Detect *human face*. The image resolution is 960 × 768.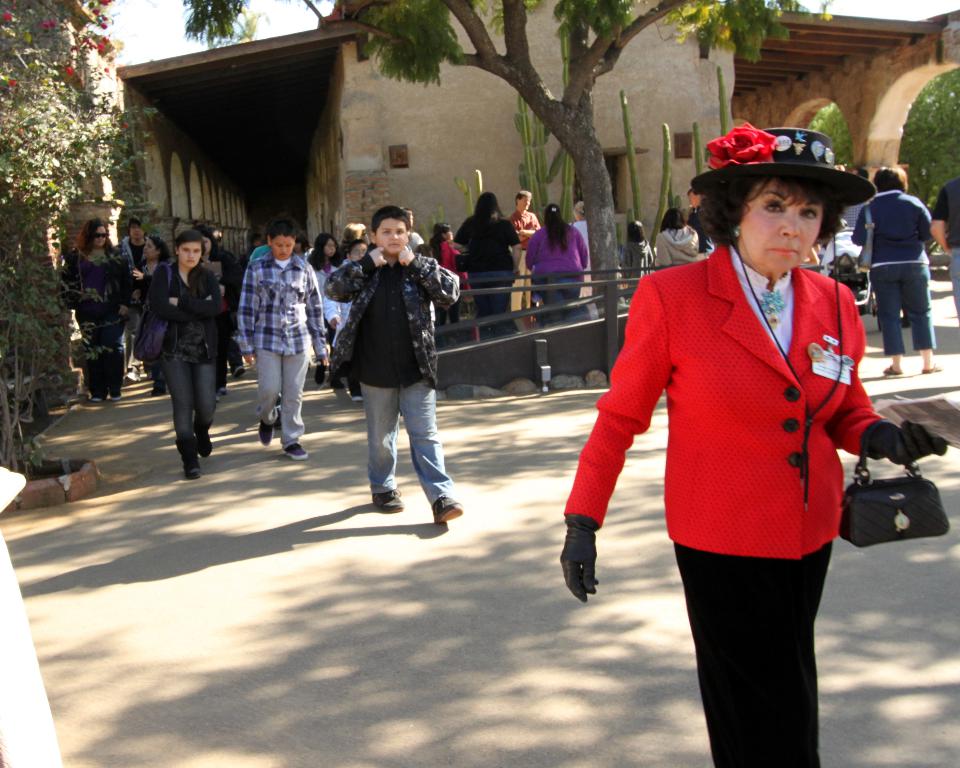
bbox=(520, 195, 530, 210).
